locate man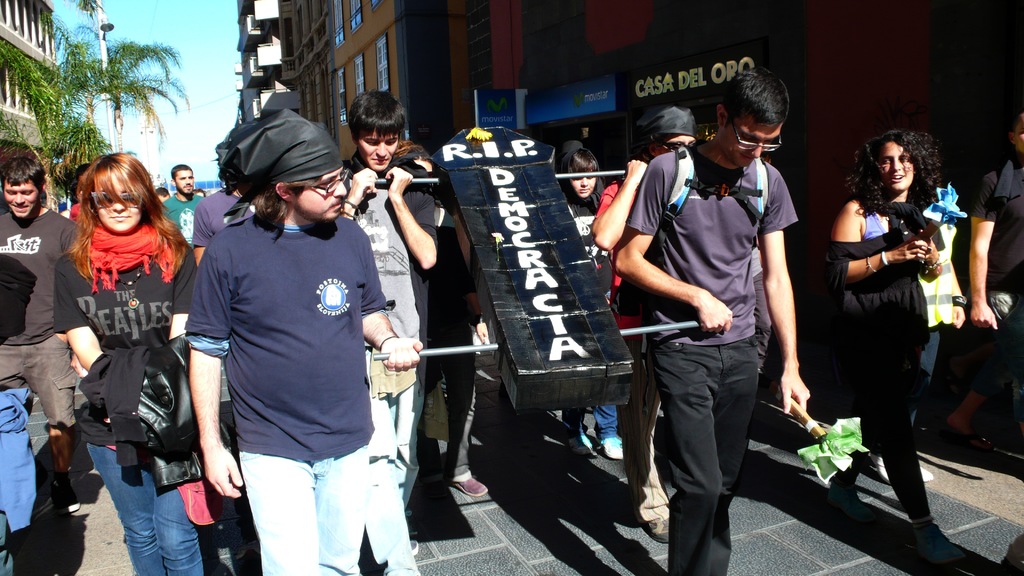
[190,183,257,267]
